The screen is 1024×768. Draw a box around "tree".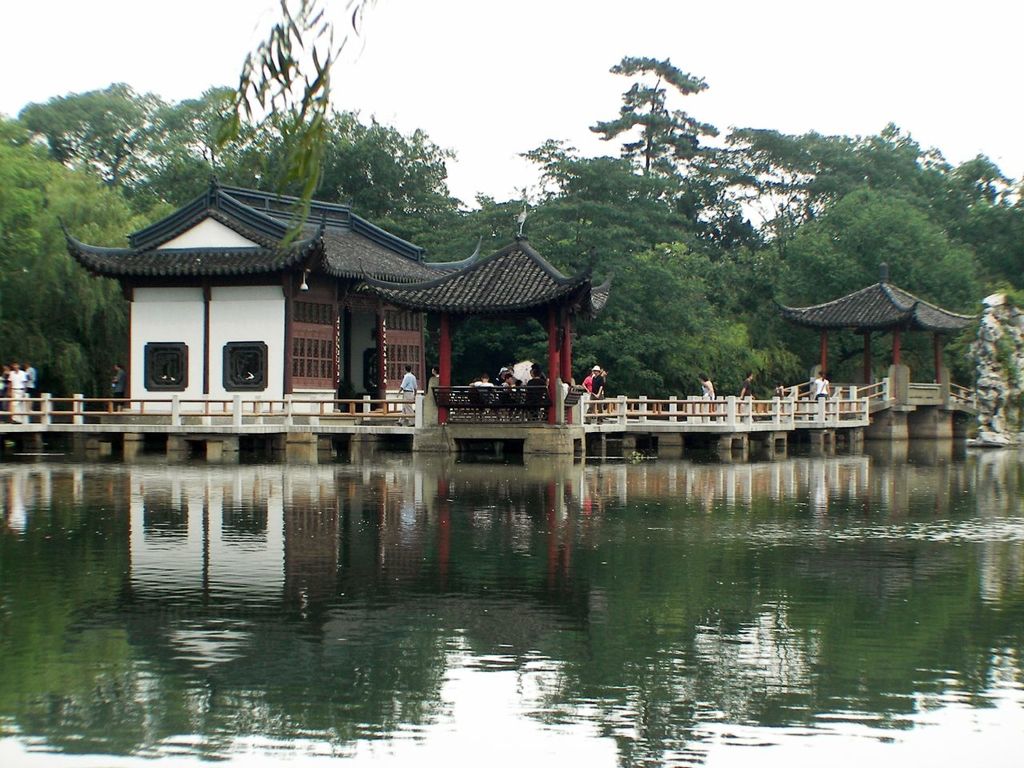
195,0,375,255.
